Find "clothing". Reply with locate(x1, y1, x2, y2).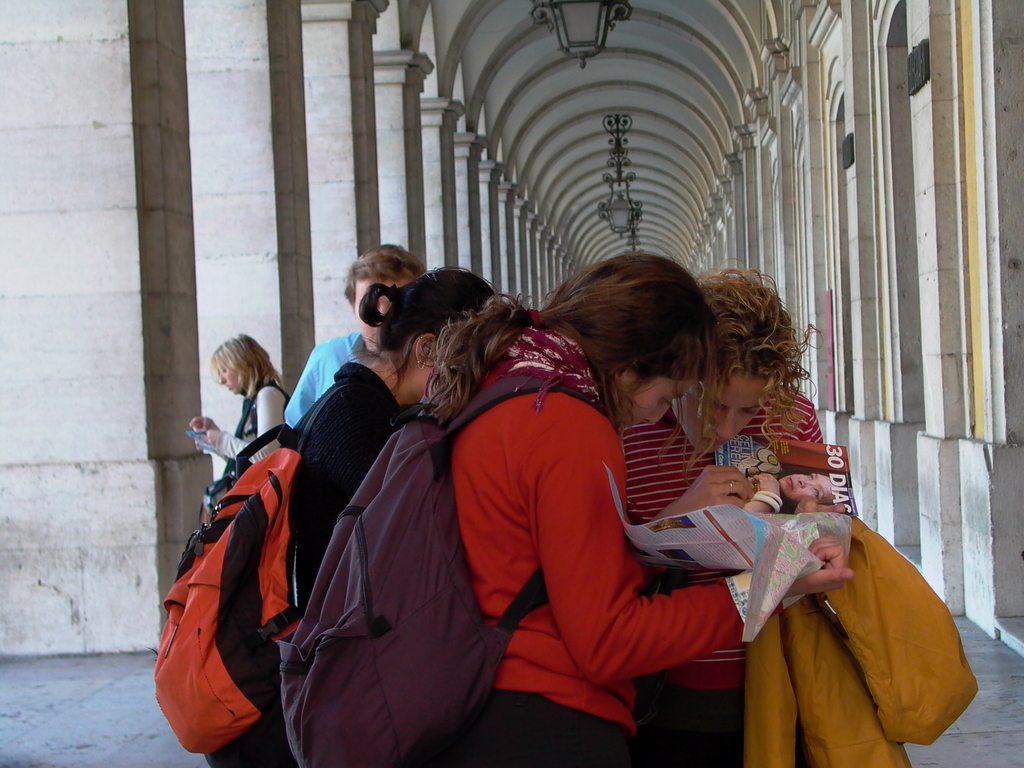
locate(744, 507, 975, 766).
